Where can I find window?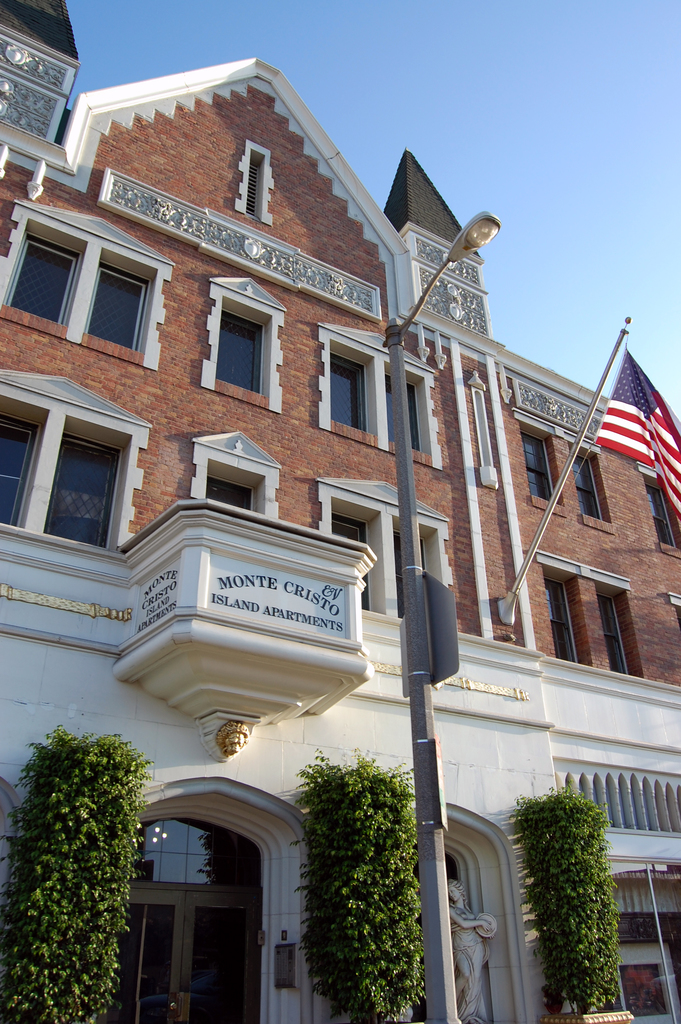
You can find it at locate(589, 566, 643, 672).
